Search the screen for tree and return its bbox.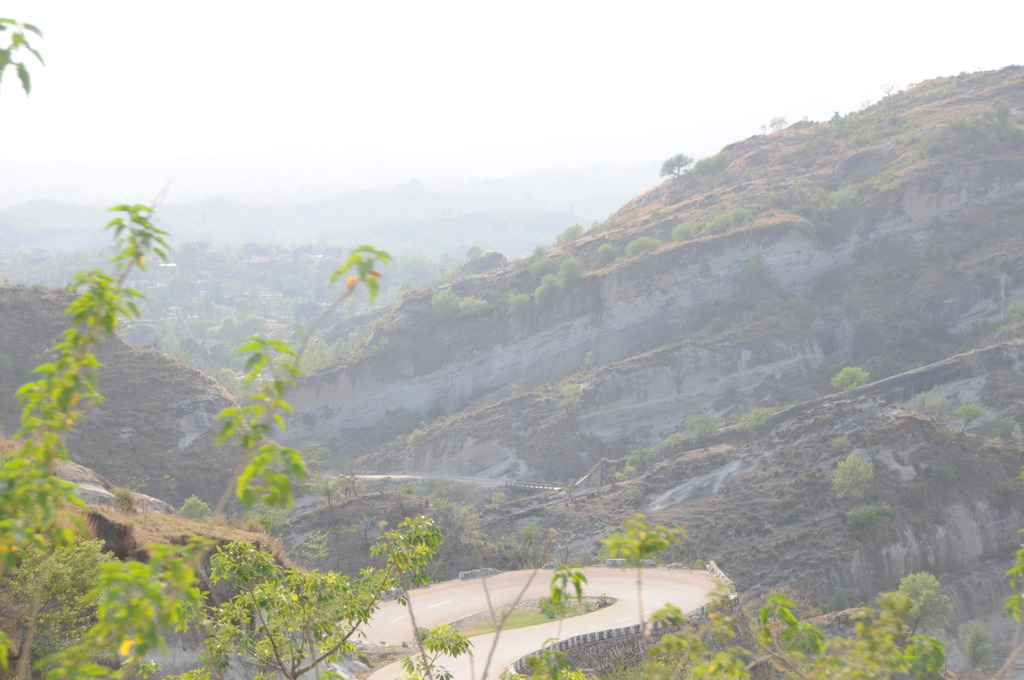
Found: [532, 268, 565, 303].
